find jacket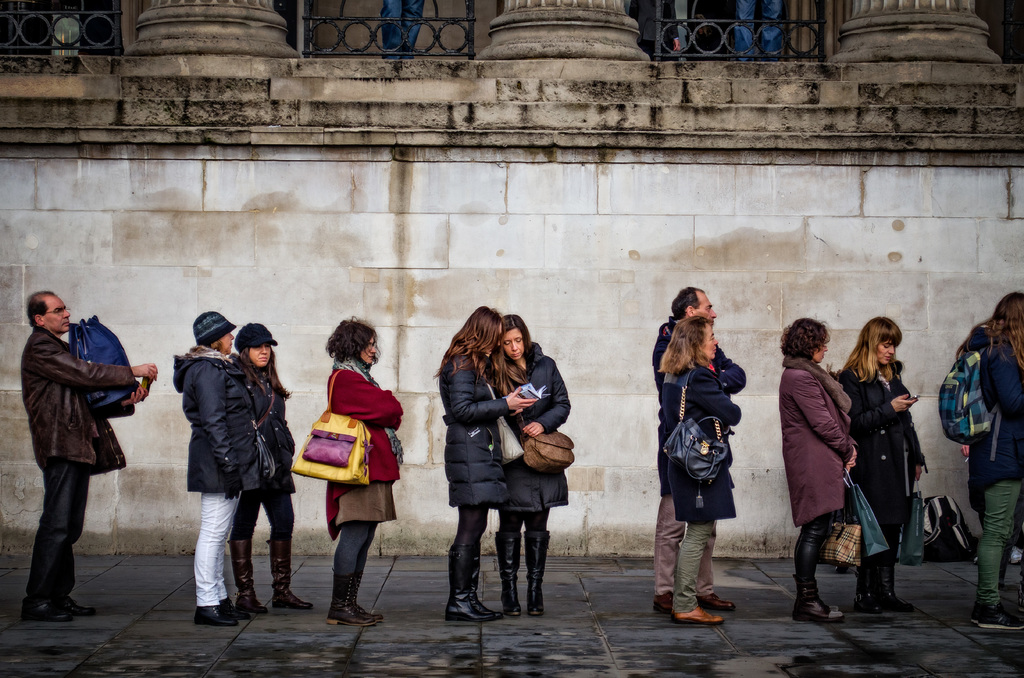
(x1=655, y1=315, x2=745, y2=400)
